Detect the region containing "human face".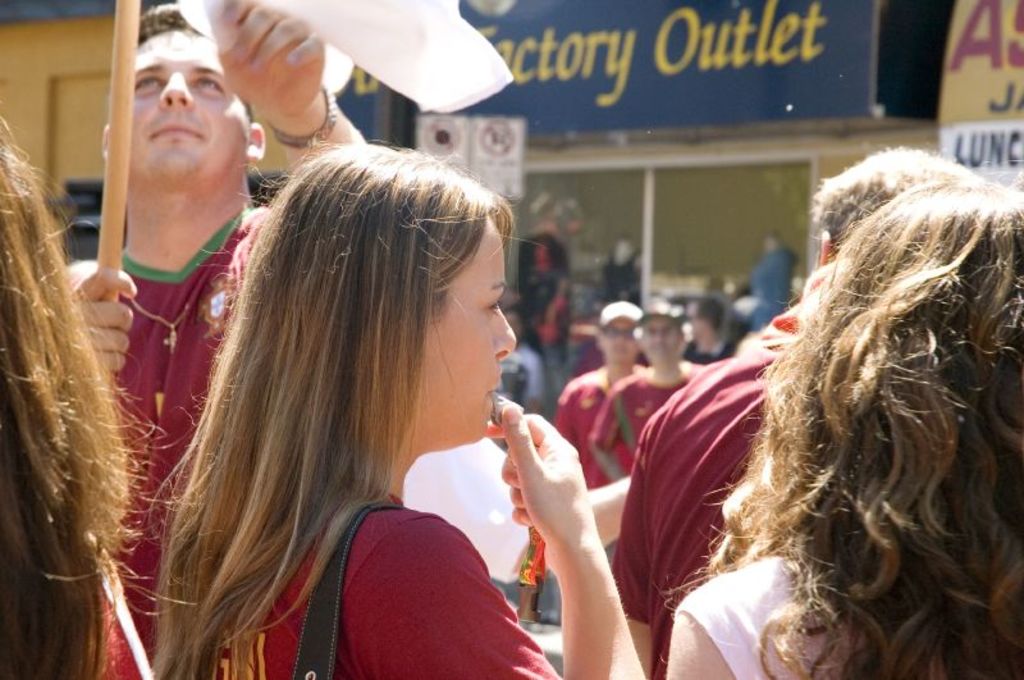
box=[644, 318, 684, 366].
